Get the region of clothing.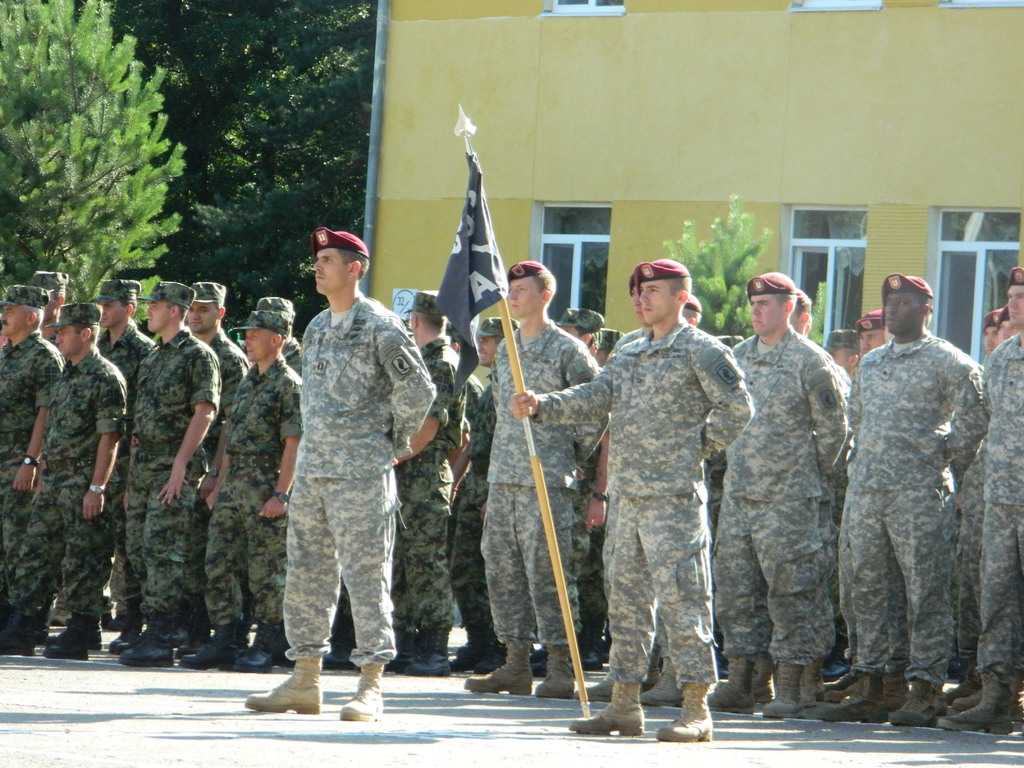
[x1=0, y1=348, x2=124, y2=637].
